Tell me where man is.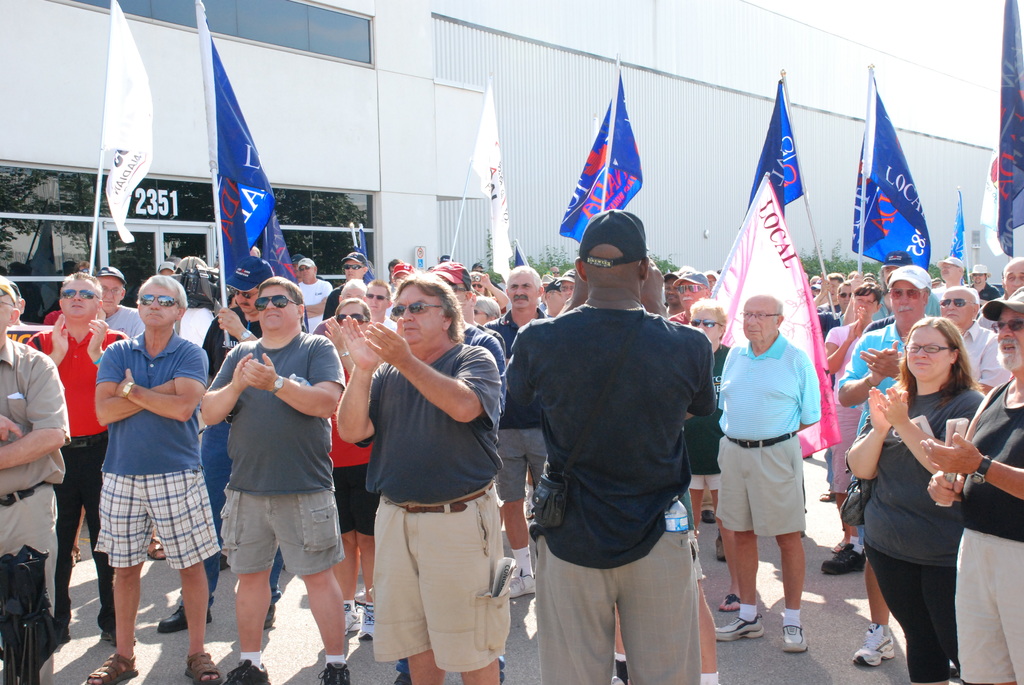
man is at Rect(429, 261, 505, 463).
